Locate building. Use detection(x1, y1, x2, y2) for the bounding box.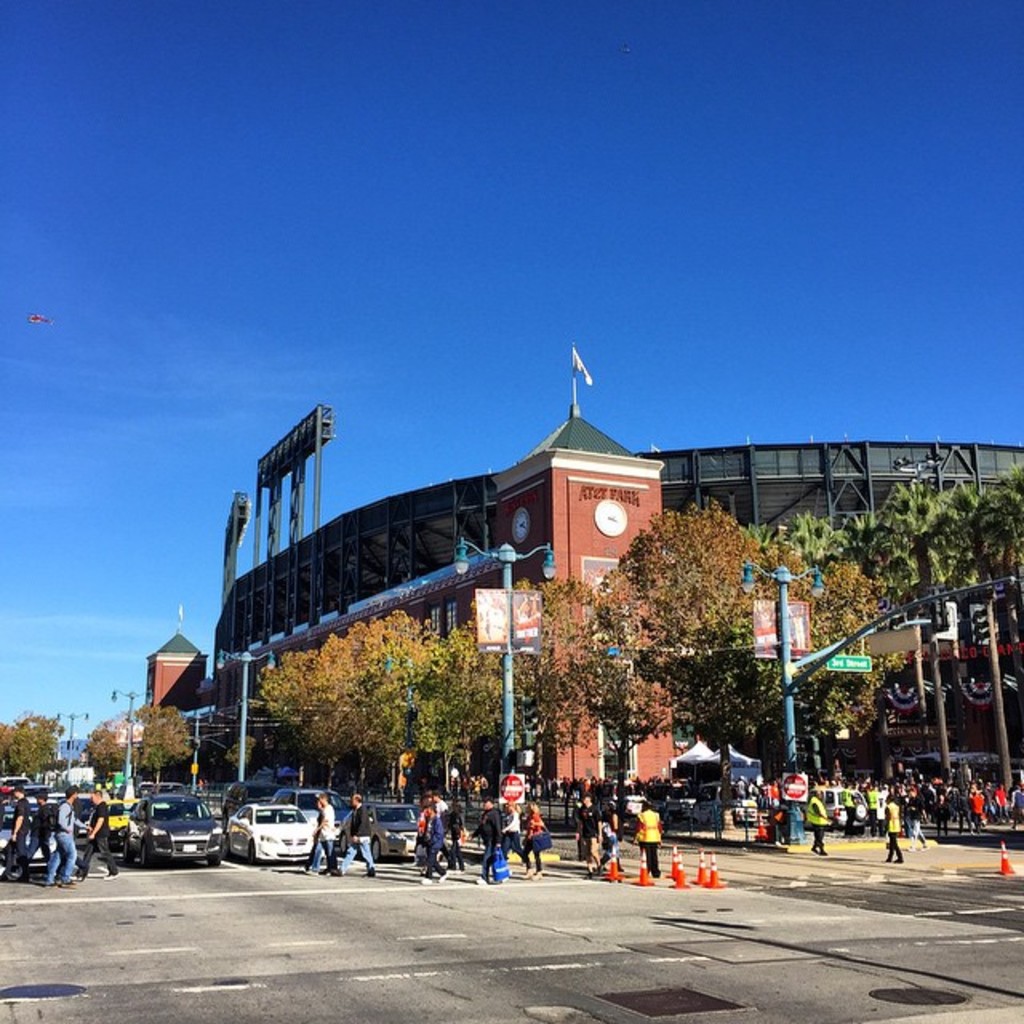
detection(146, 352, 1022, 822).
